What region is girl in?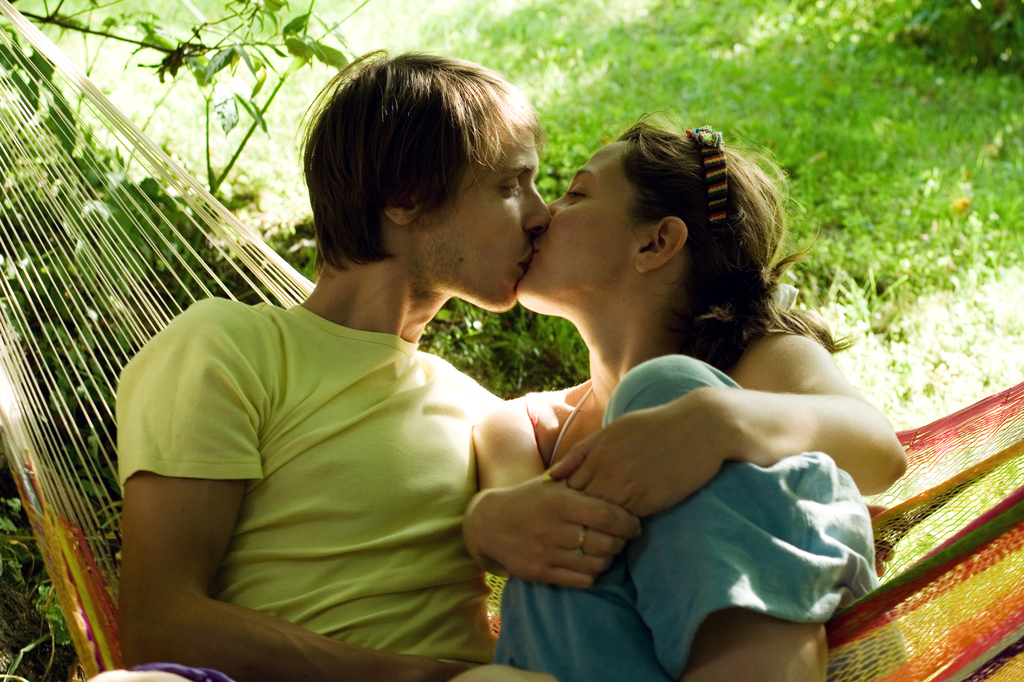
BBox(447, 107, 909, 681).
